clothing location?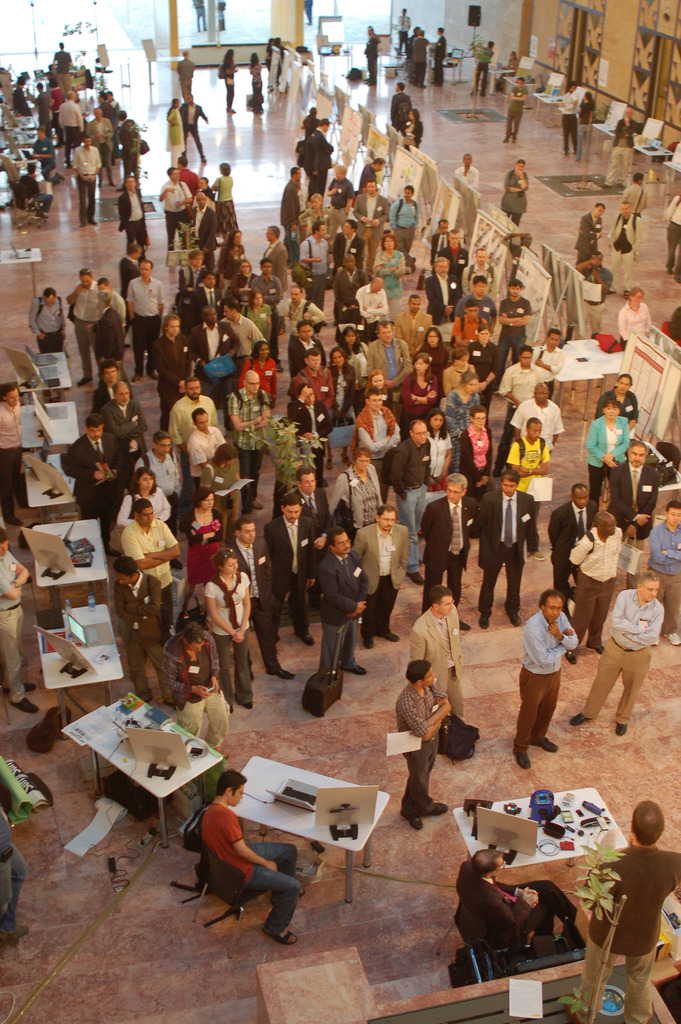
520/615/580/755
